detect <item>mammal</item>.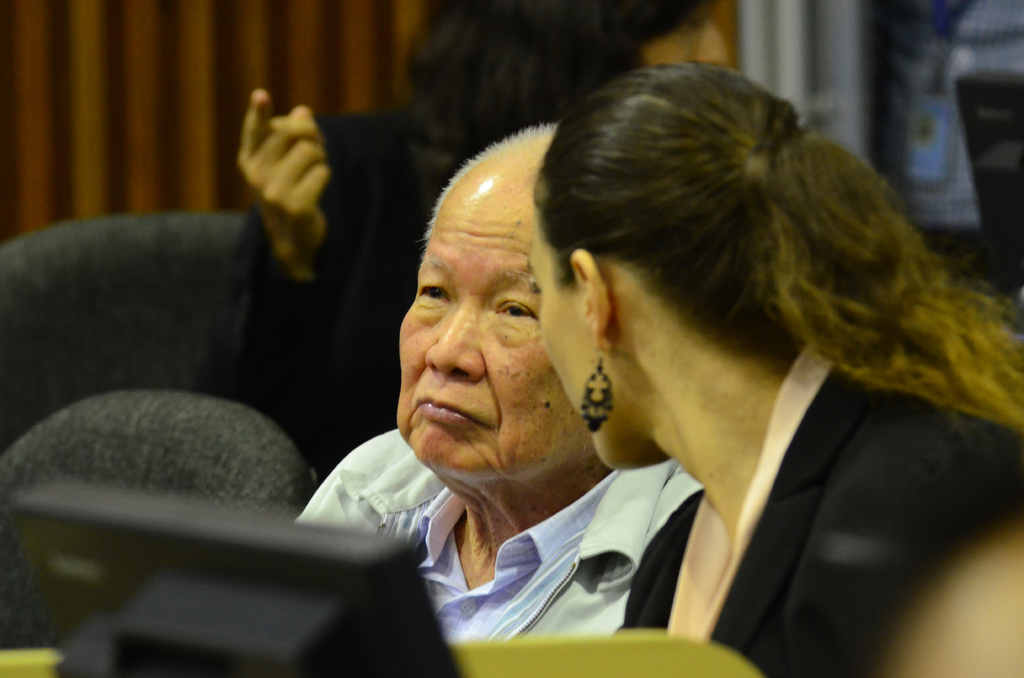
Detected at <region>292, 120, 701, 633</region>.
